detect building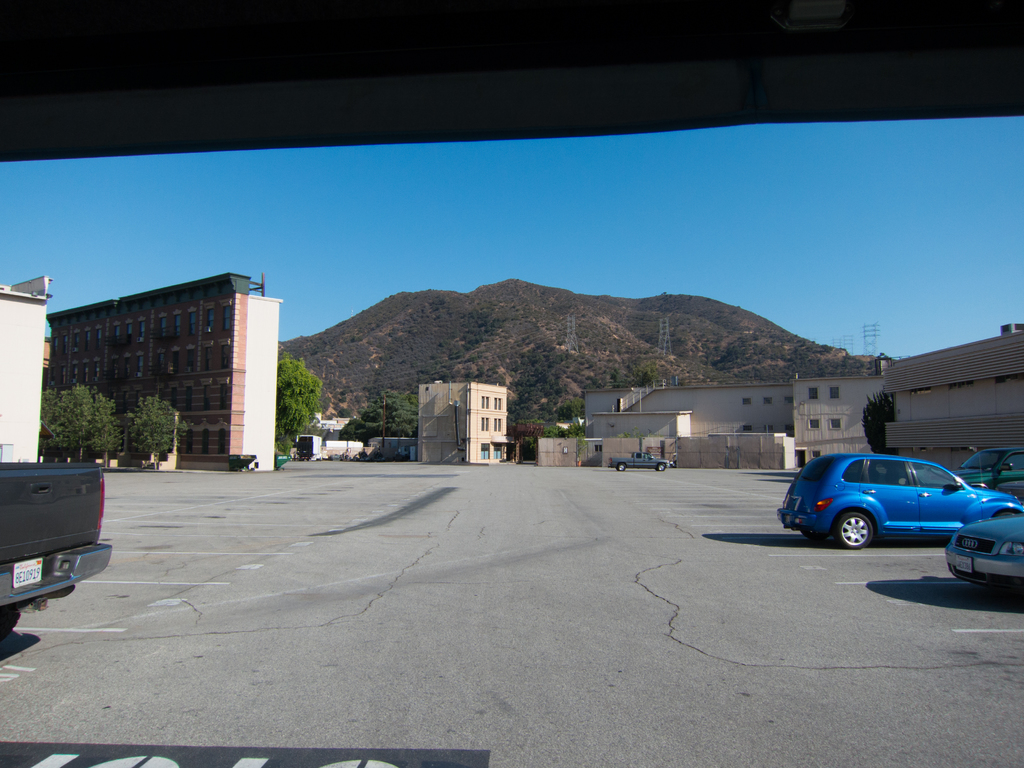
crop(44, 269, 283, 466)
